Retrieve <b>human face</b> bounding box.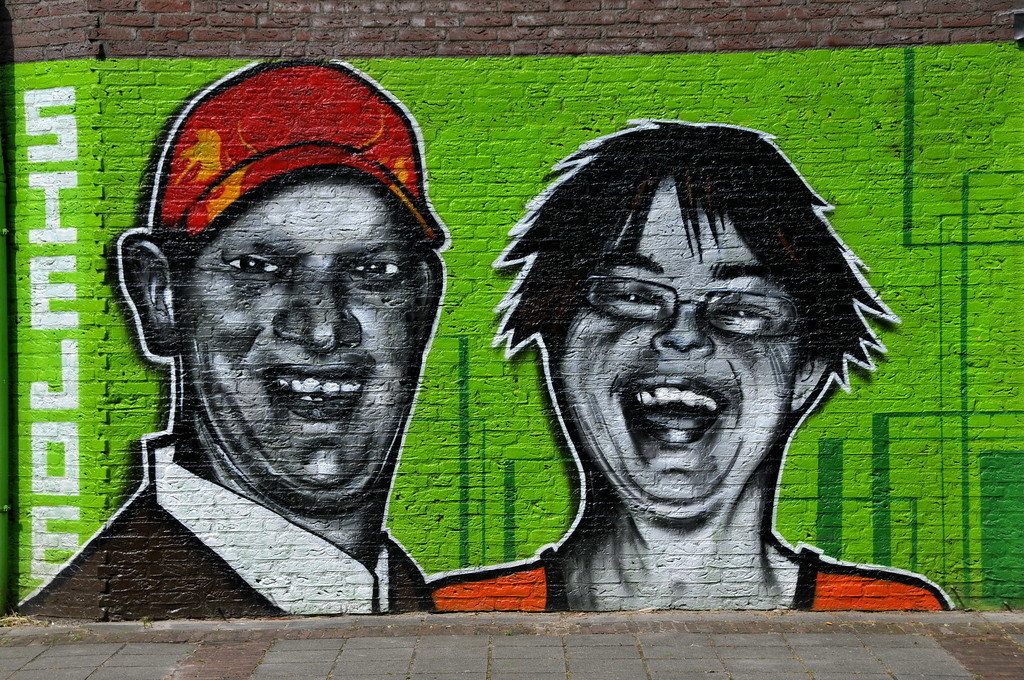
Bounding box: (x1=544, y1=195, x2=808, y2=513).
